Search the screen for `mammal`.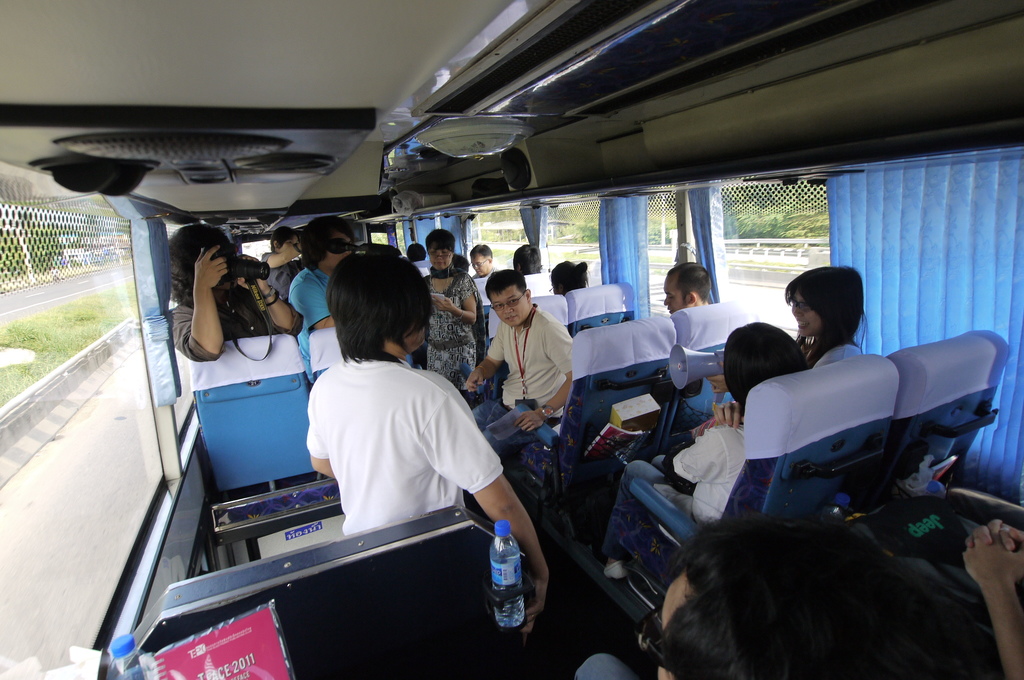
Found at rect(285, 211, 360, 382).
